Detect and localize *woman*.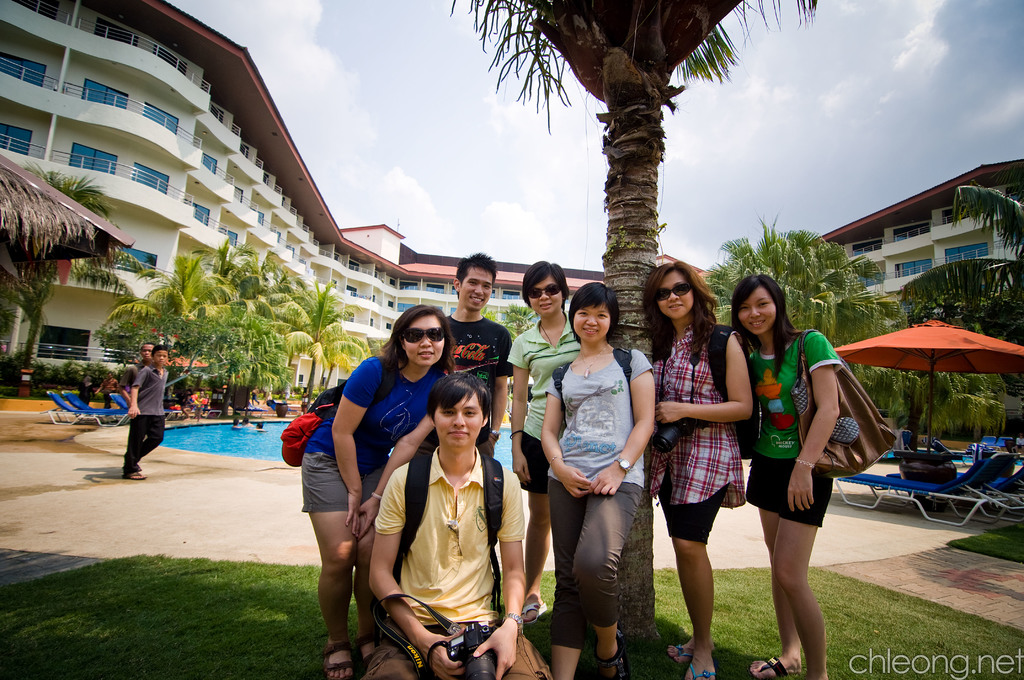
Localized at (left=643, top=259, right=753, bottom=679).
